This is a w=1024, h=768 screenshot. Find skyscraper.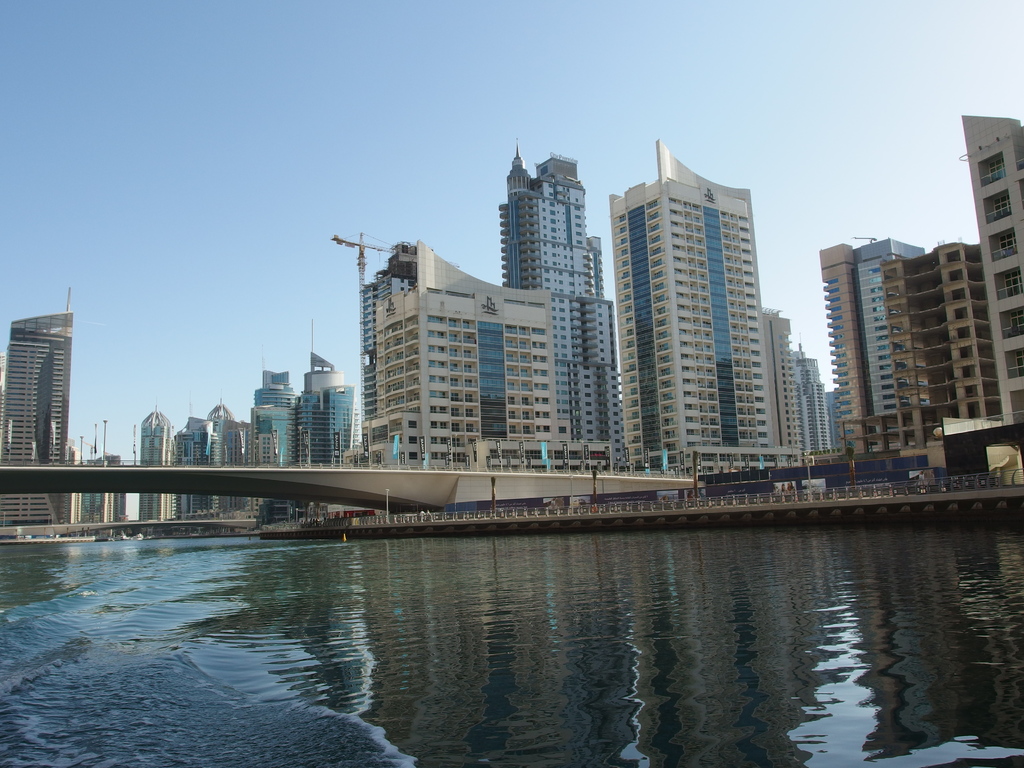
Bounding box: {"x1": 297, "y1": 349, "x2": 366, "y2": 521}.
